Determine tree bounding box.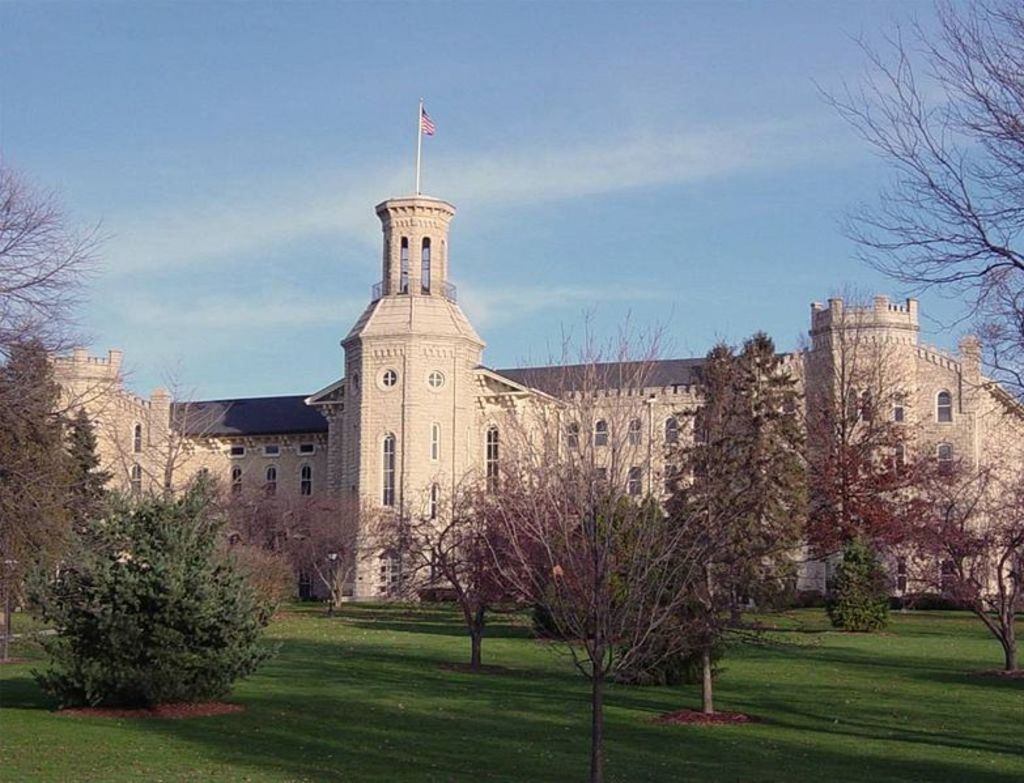
Determined: BBox(42, 476, 272, 705).
